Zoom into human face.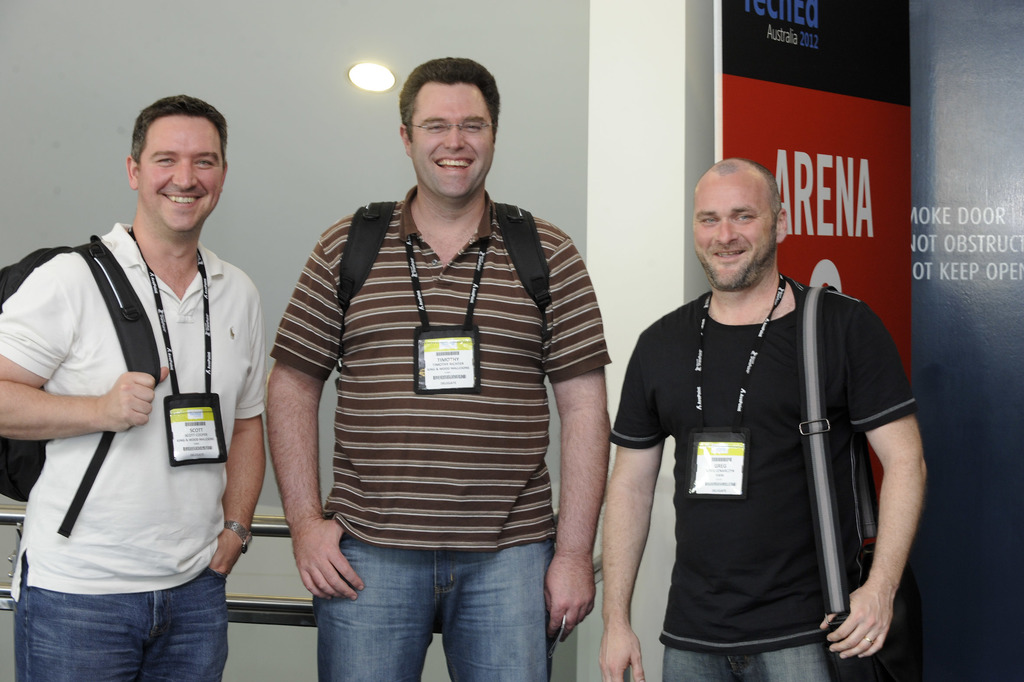
Zoom target: [left=692, top=170, right=781, bottom=285].
